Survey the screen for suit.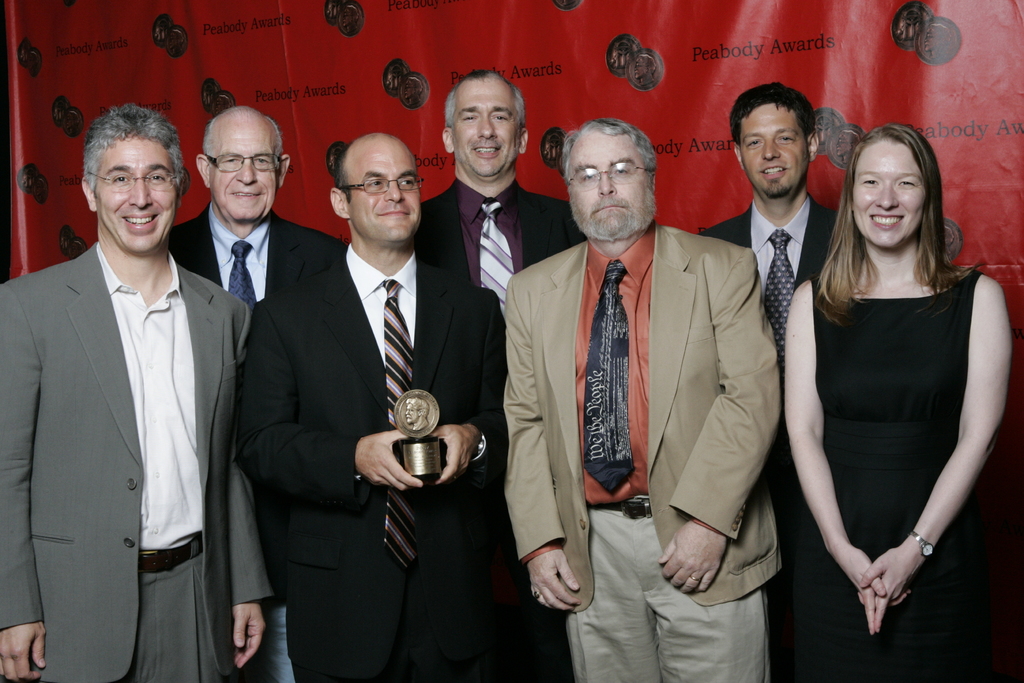
Survey found: rect(409, 178, 589, 682).
